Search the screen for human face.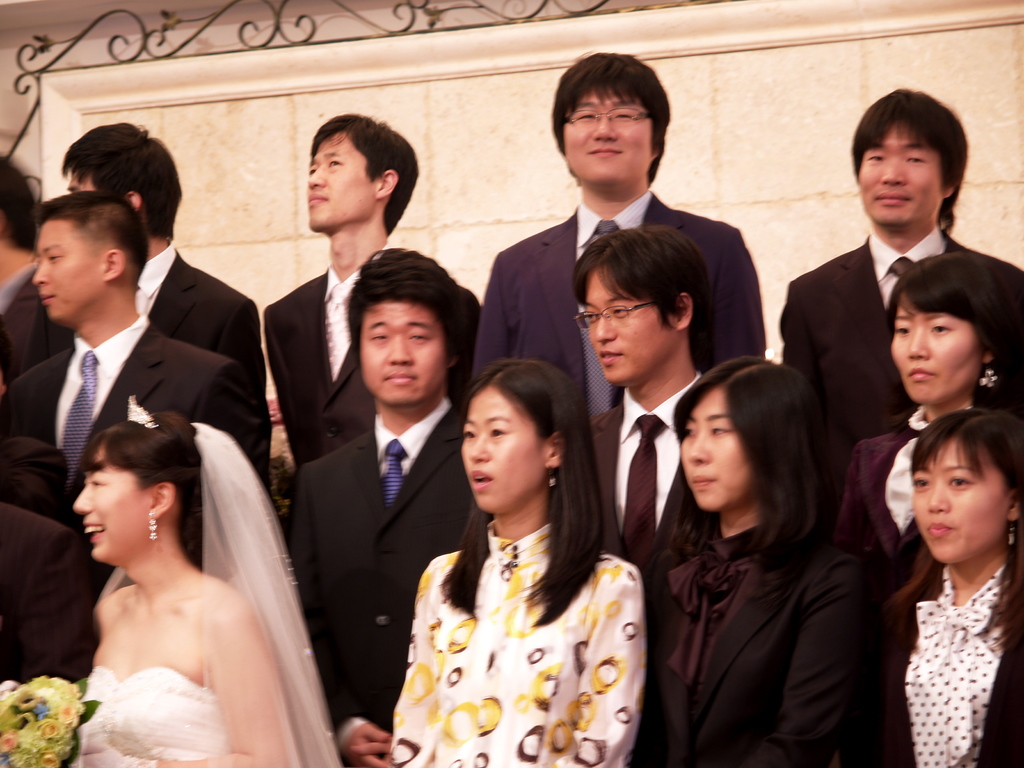
Found at crop(35, 221, 108, 311).
